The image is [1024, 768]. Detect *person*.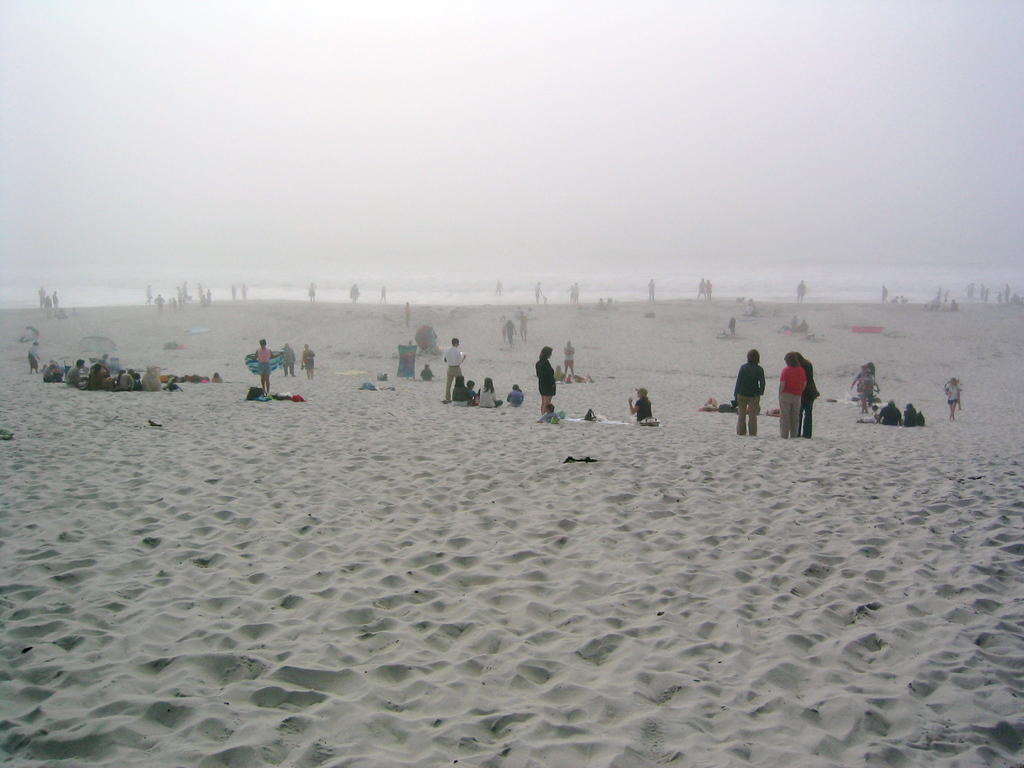
Detection: 281,343,297,376.
